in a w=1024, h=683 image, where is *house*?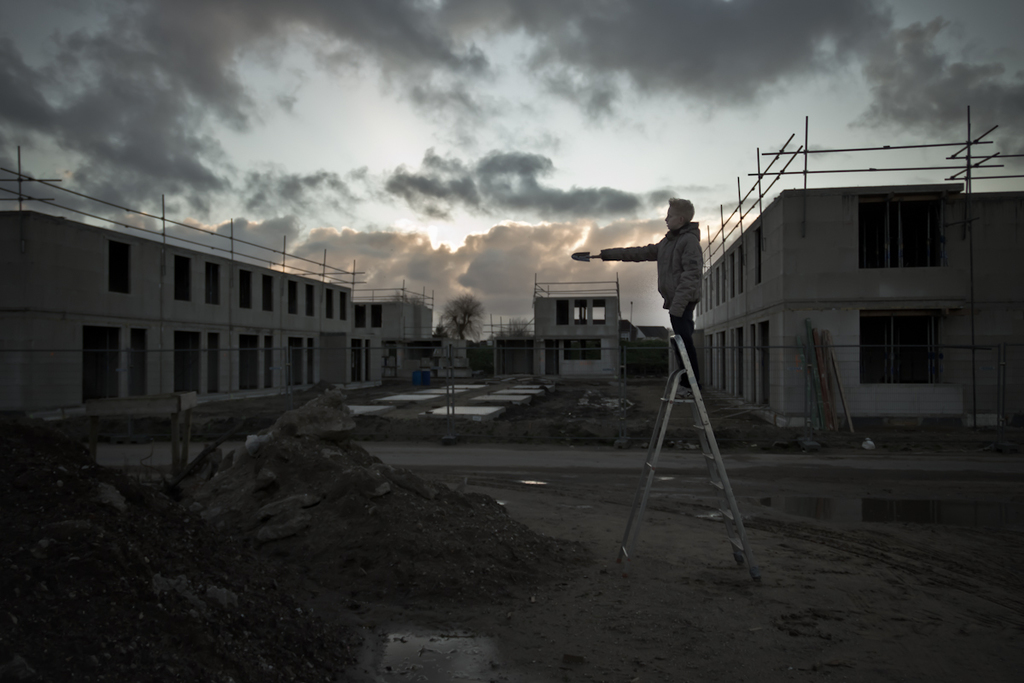
526/276/631/375.
